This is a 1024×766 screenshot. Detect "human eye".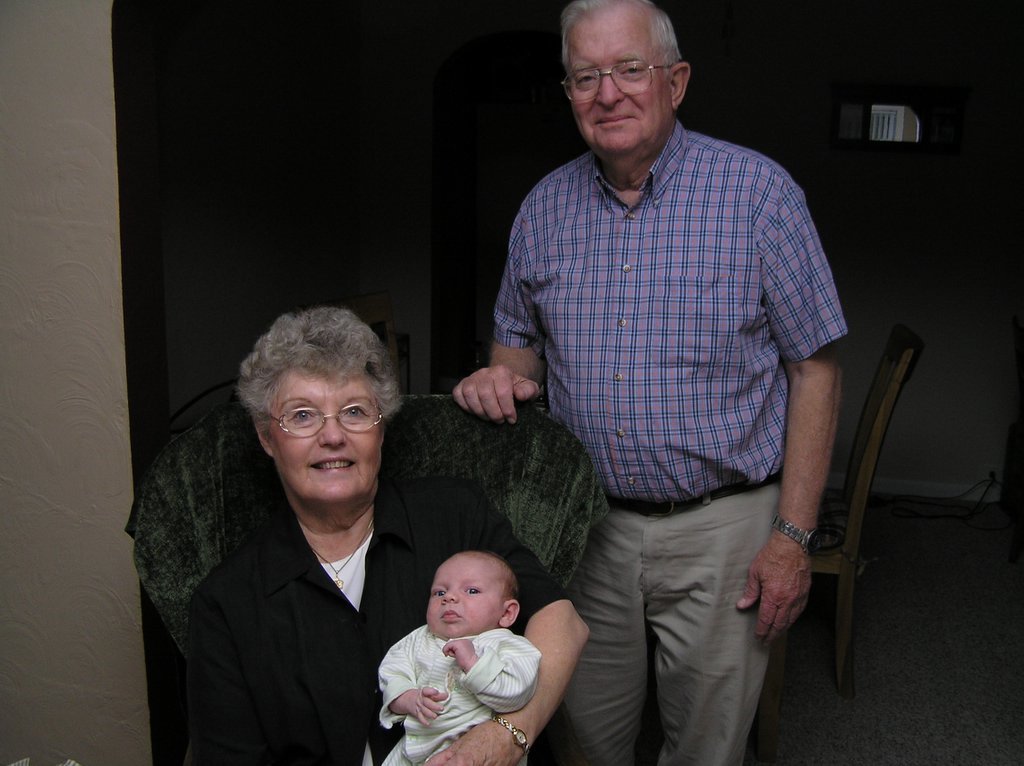
Rect(286, 409, 319, 426).
